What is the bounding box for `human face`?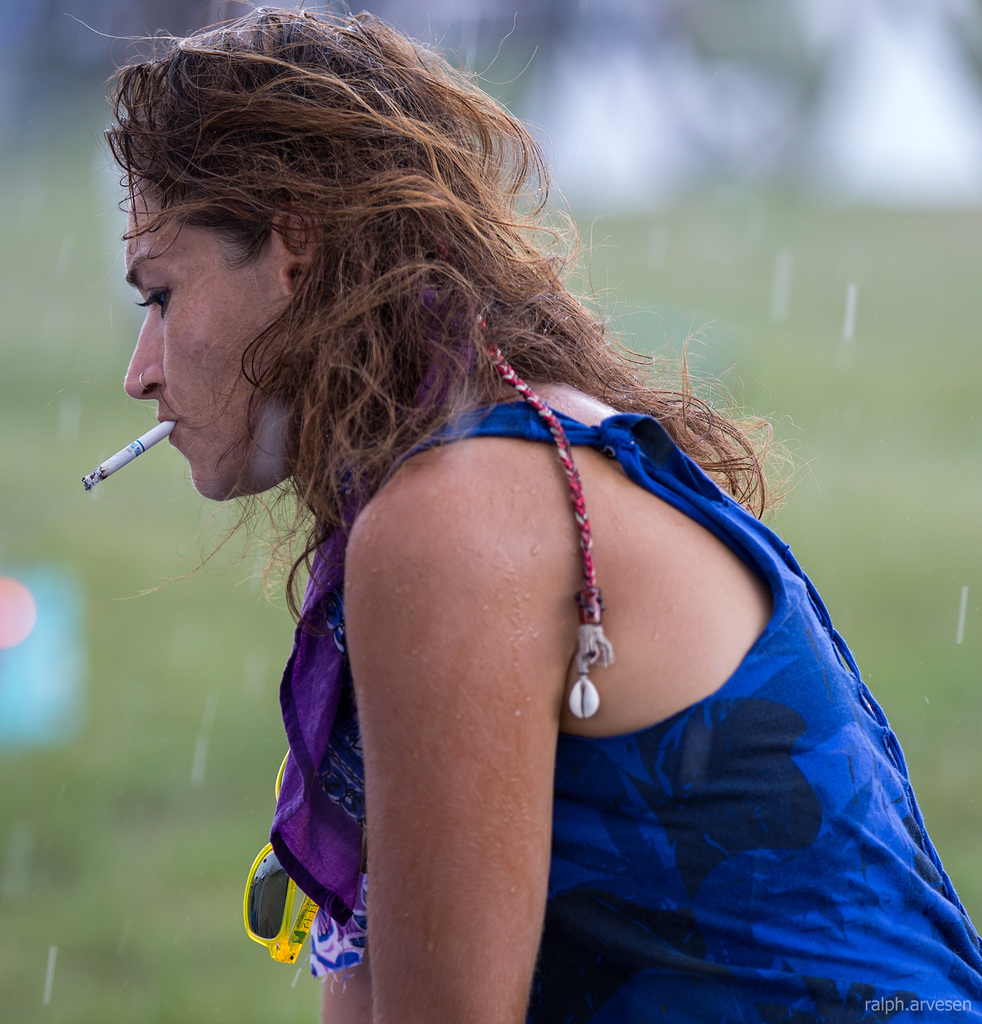
box(123, 170, 293, 502).
